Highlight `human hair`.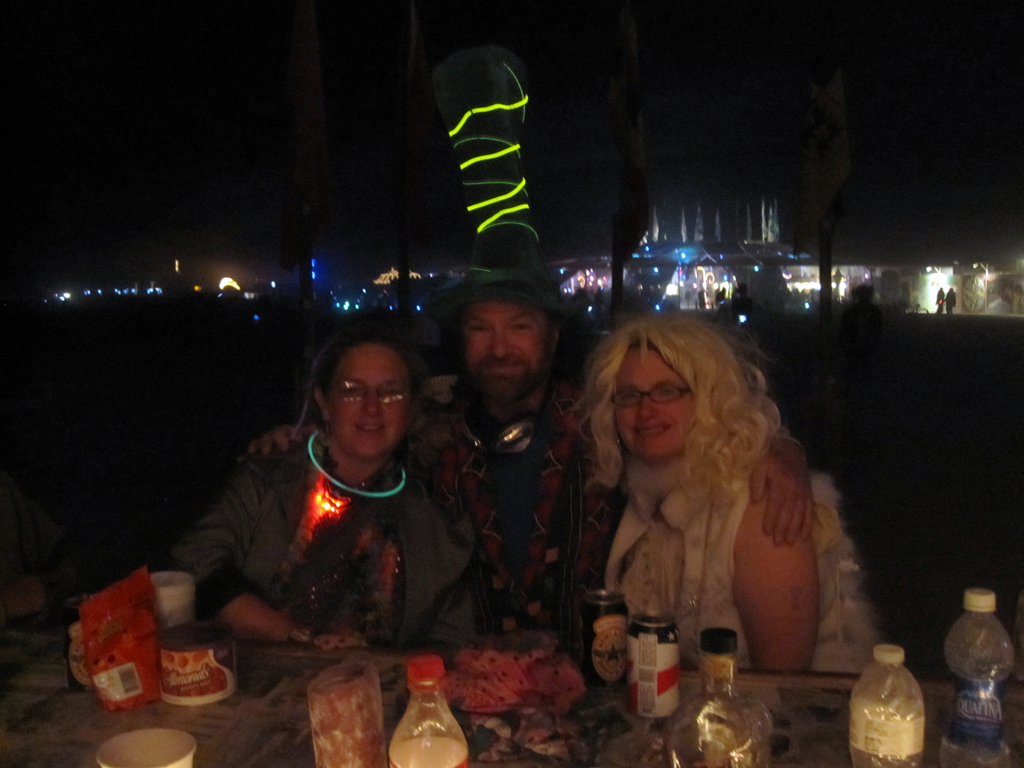
Highlighted region: <region>559, 304, 792, 512</region>.
